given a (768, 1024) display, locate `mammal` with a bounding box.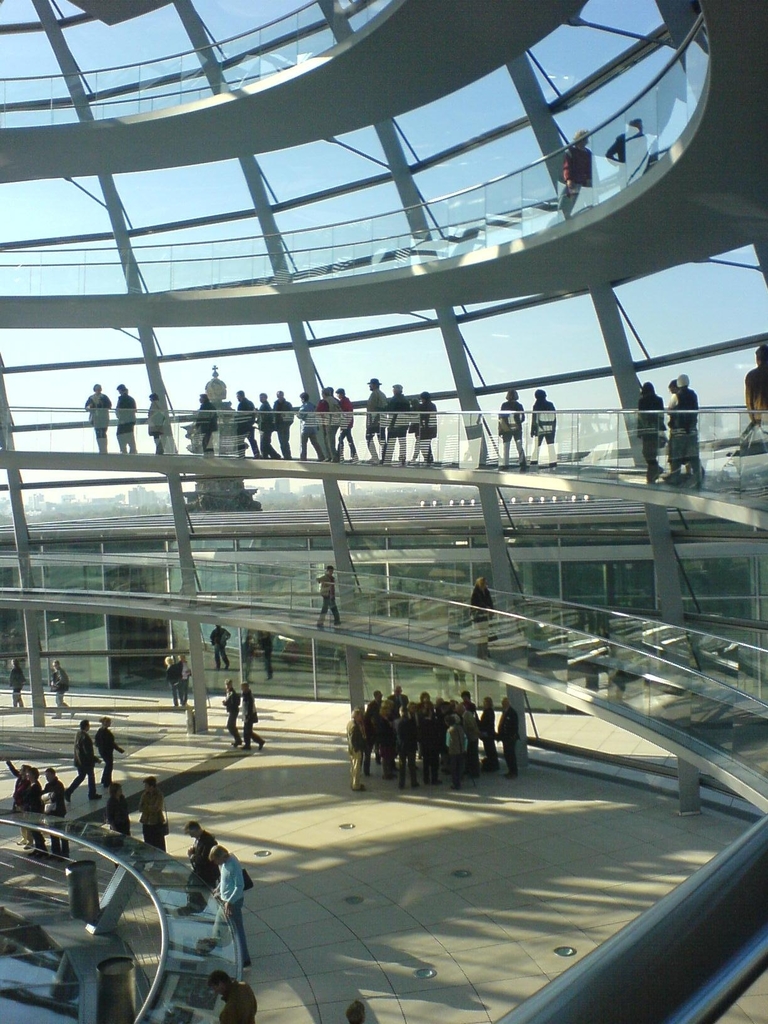
Located: {"x1": 558, "y1": 127, "x2": 589, "y2": 193}.
